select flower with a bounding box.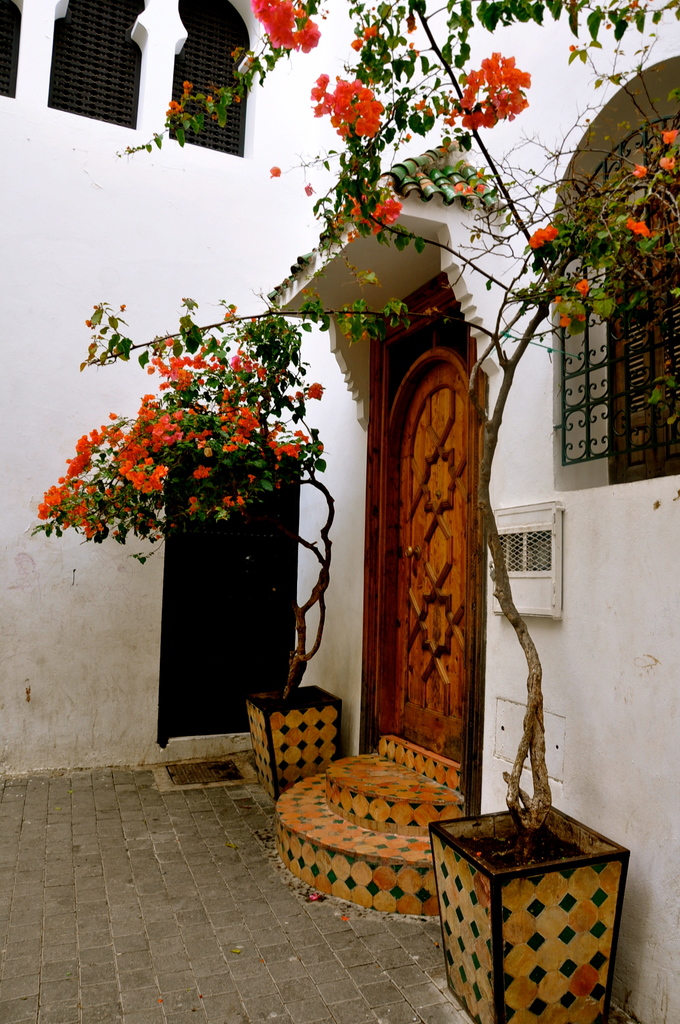
249/0/335/54.
